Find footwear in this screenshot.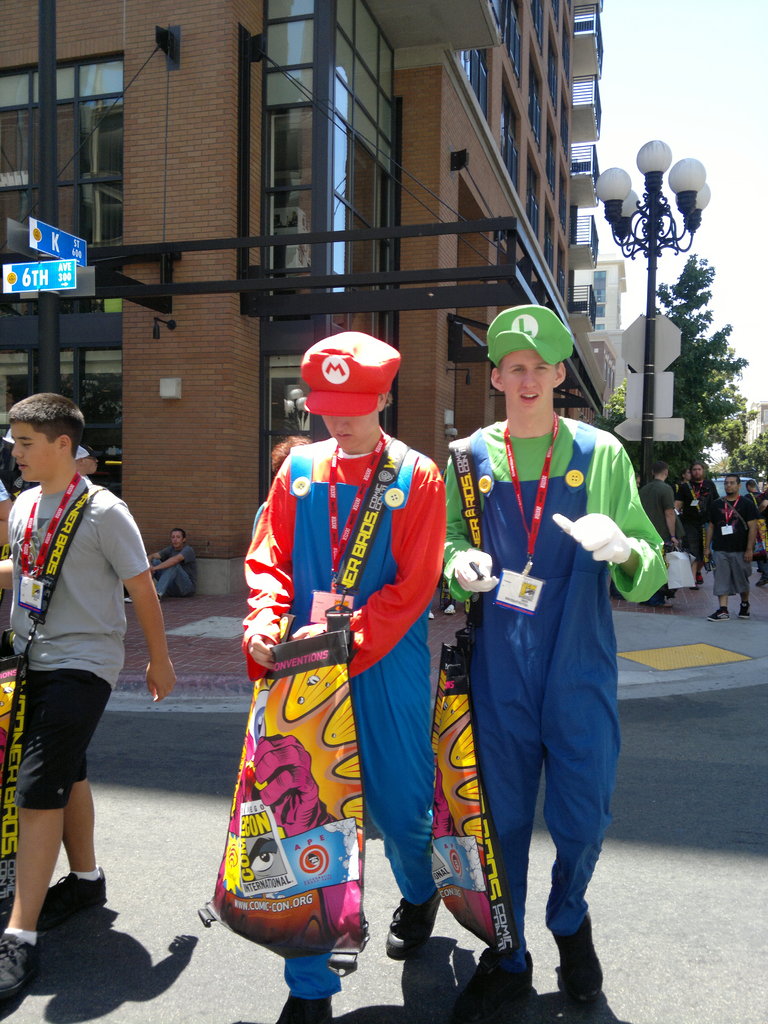
The bounding box for footwear is box=[739, 601, 755, 619].
